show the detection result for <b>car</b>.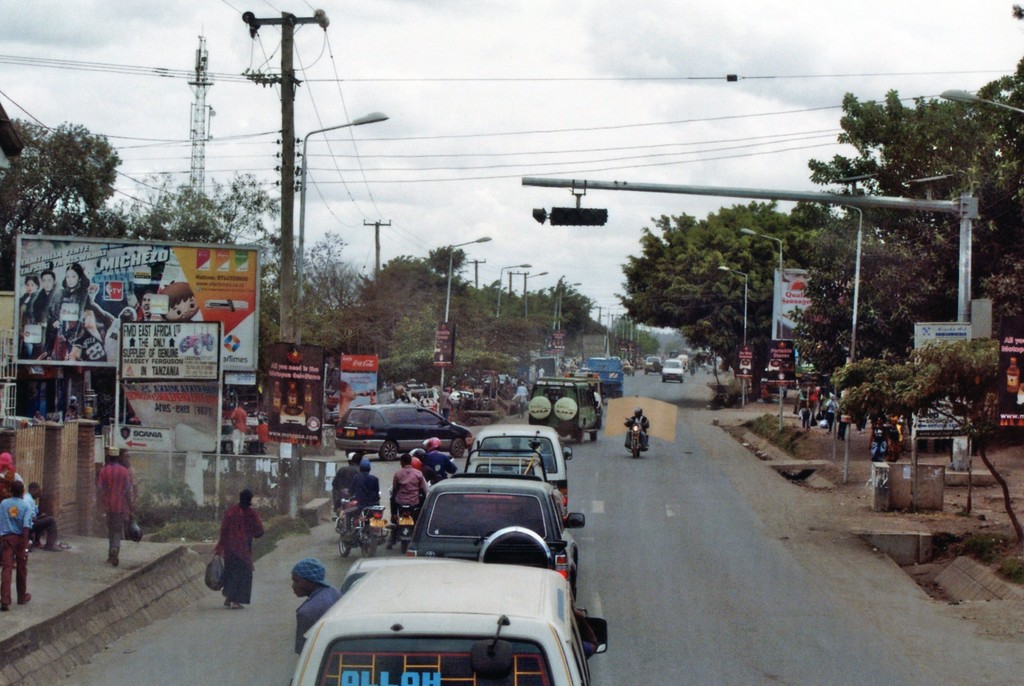
<region>405, 473, 587, 605</region>.
